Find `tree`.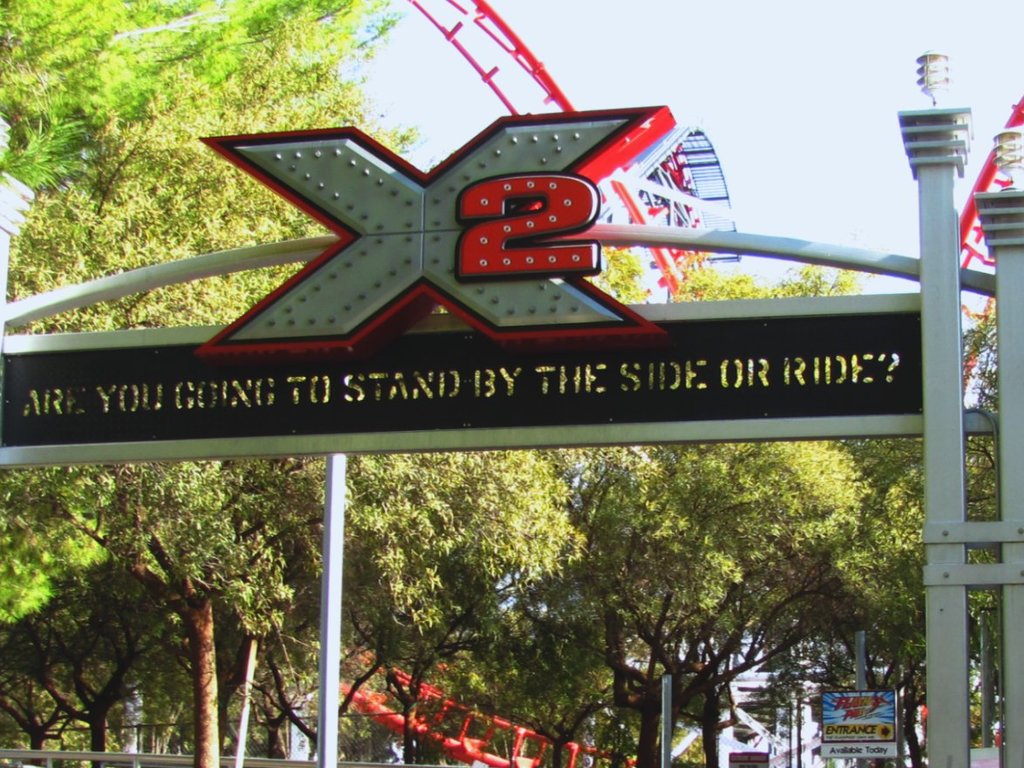
236, 251, 660, 767.
